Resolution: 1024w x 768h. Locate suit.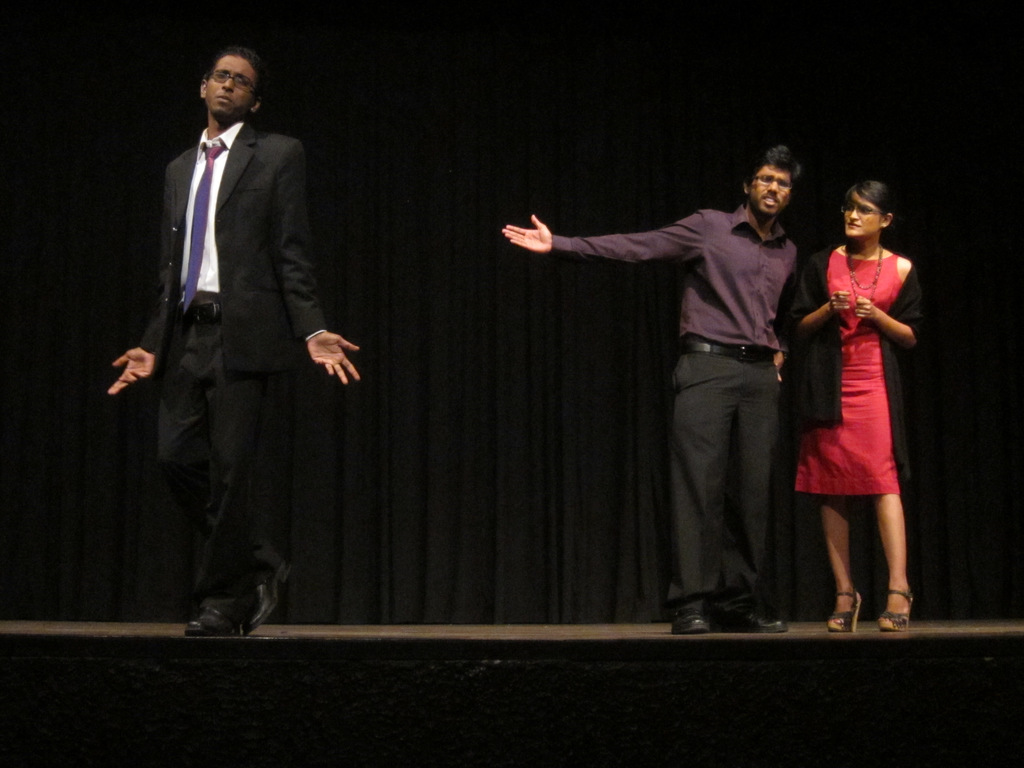
[left=127, top=36, right=355, bottom=644].
